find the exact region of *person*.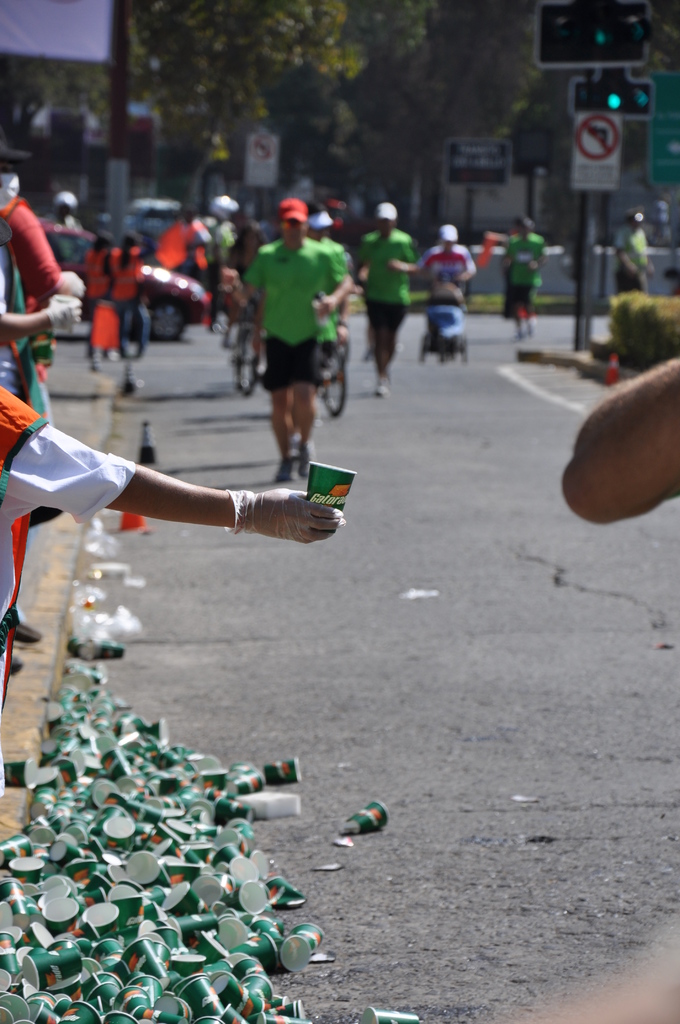
Exact region: x1=410, y1=225, x2=480, y2=287.
